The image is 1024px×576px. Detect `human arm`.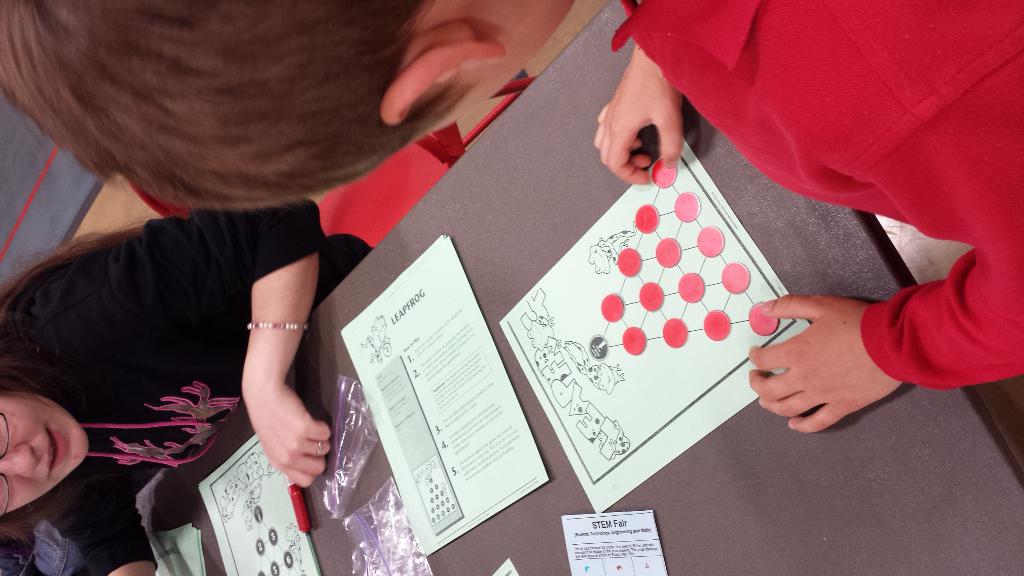
Detection: detection(591, 37, 684, 184).
